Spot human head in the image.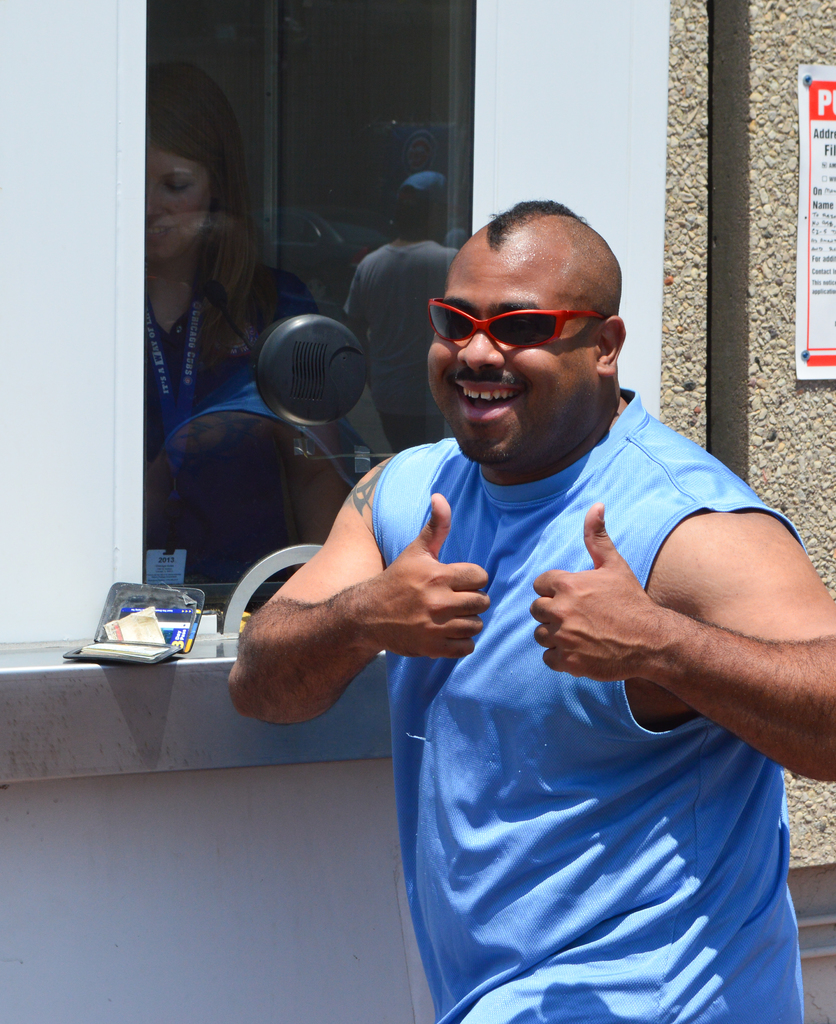
human head found at 137:60:237:259.
